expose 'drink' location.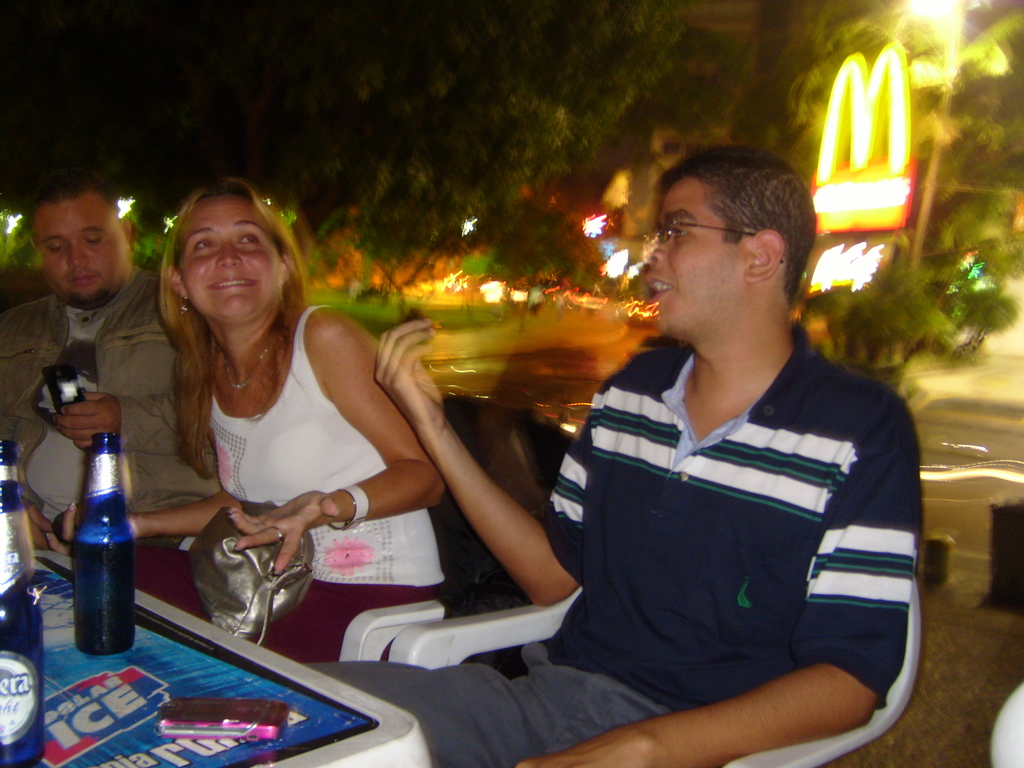
Exposed at x1=70 y1=428 x2=136 y2=652.
